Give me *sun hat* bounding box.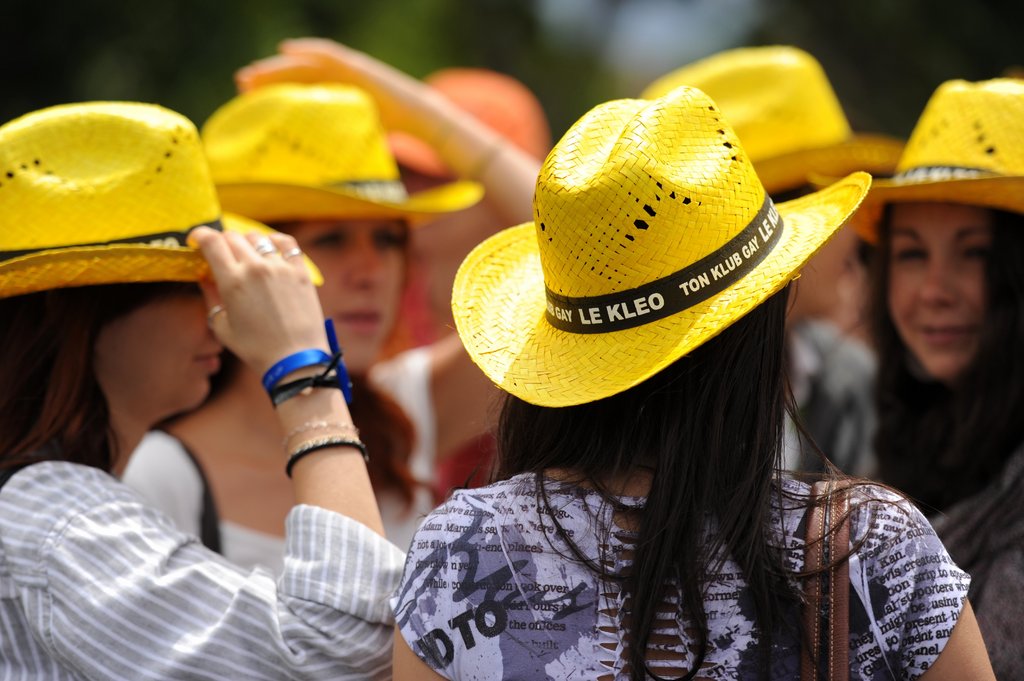
(628,44,922,195).
